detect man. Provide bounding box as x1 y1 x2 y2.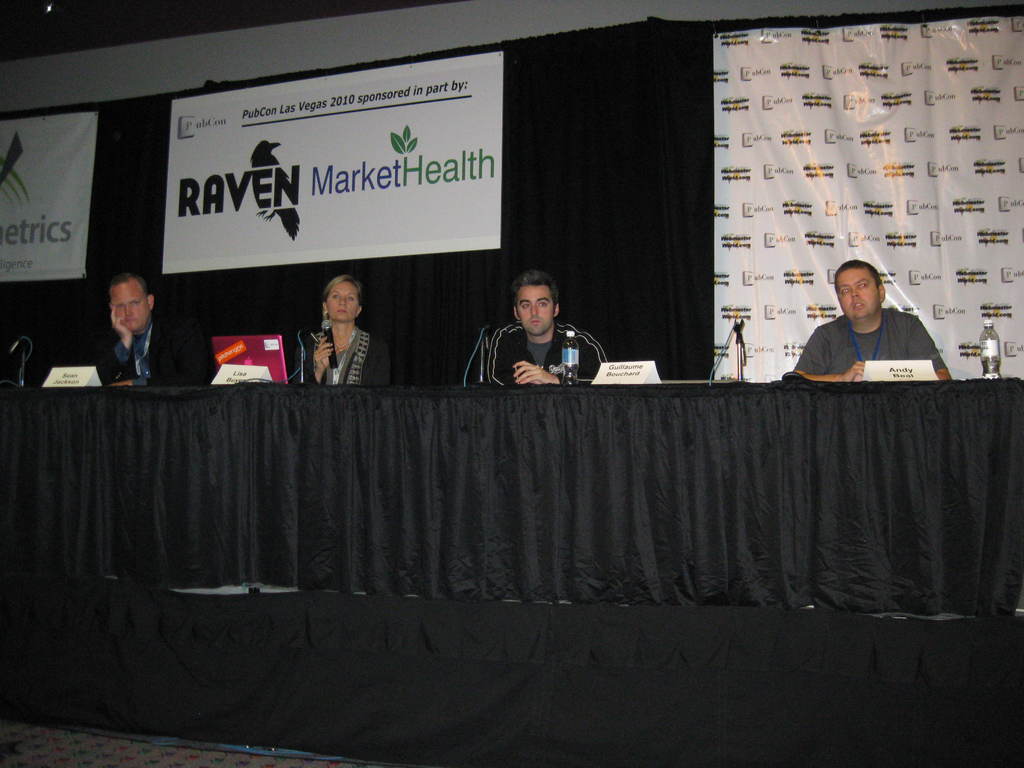
96 274 193 394.
